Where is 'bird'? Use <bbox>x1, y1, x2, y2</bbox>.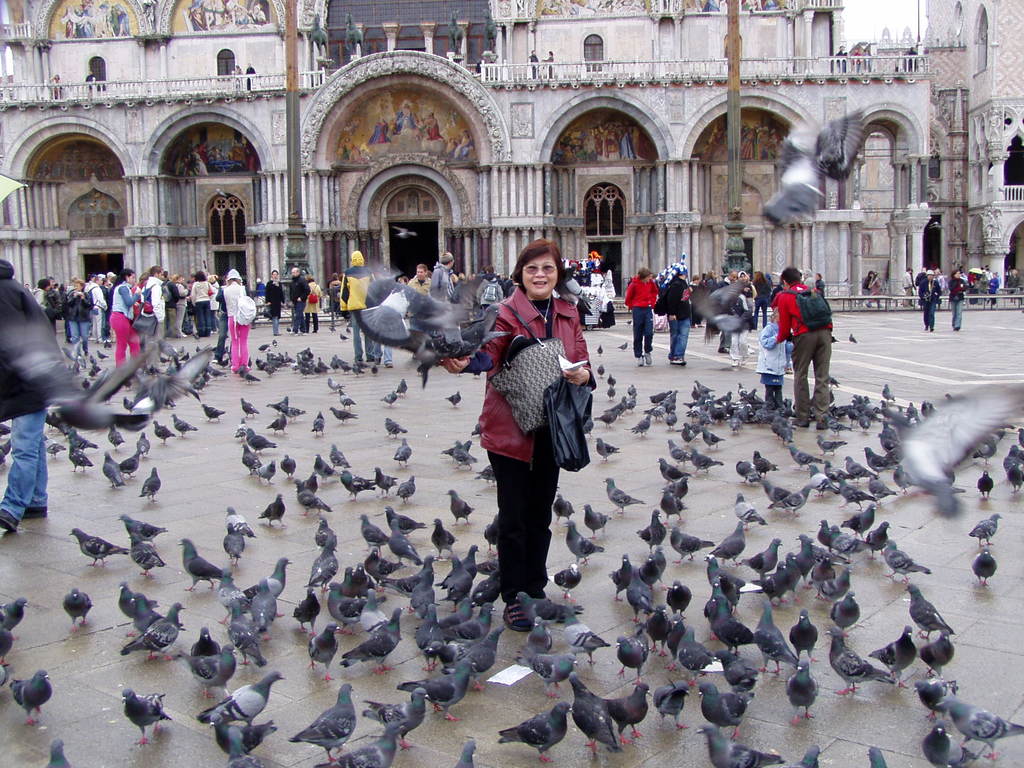
<bbox>666, 632, 708, 670</bbox>.
